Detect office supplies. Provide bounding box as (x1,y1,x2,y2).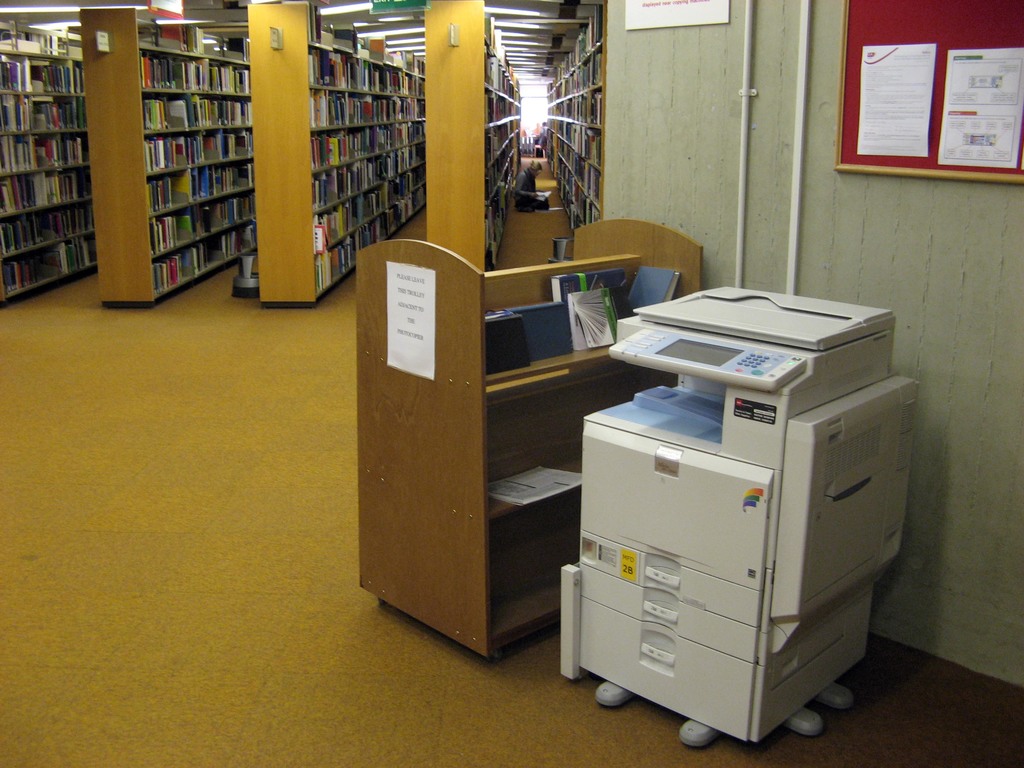
(550,4,607,230).
